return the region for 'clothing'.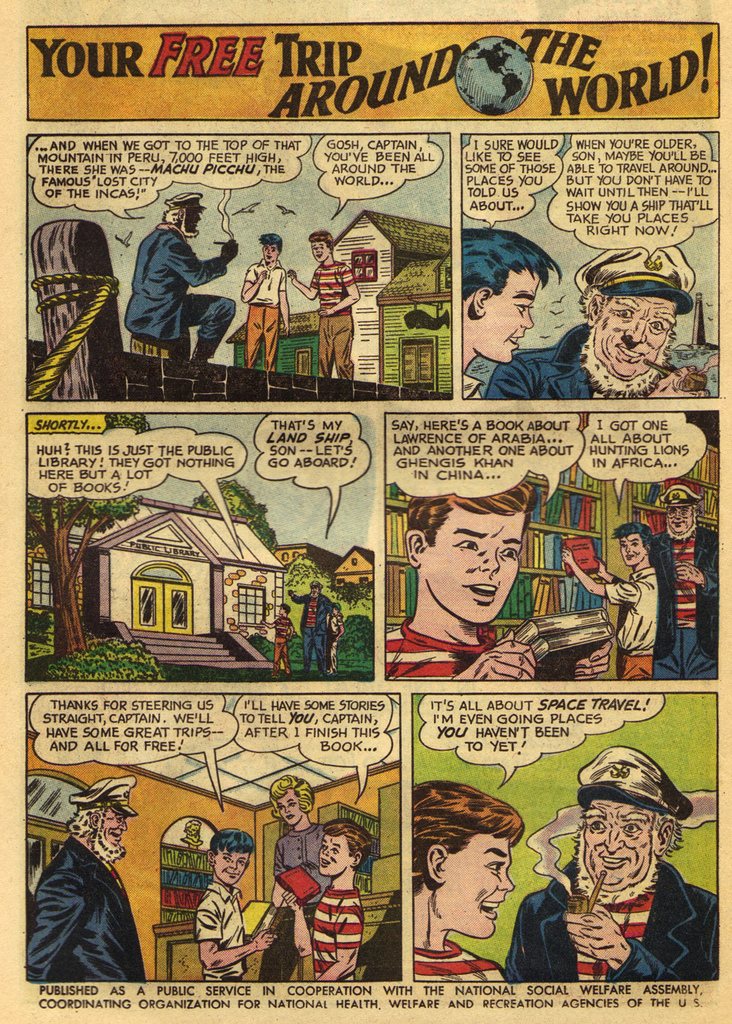
crop(313, 883, 362, 981).
